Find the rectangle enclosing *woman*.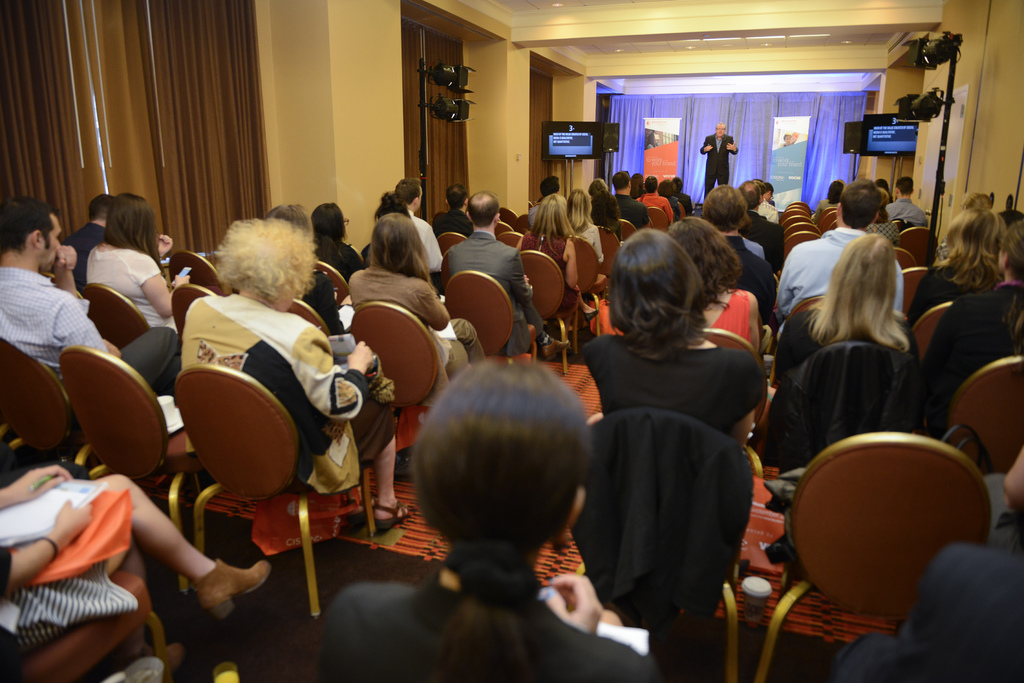
<box>706,184,767,283</box>.
